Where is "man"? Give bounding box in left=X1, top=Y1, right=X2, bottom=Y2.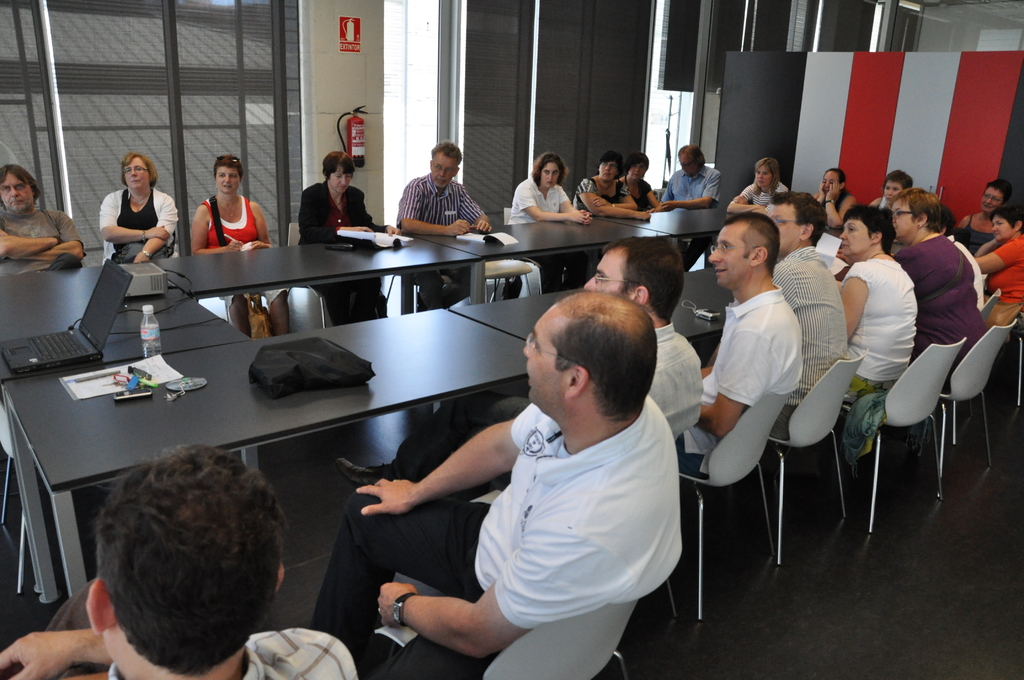
left=671, top=211, right=799, bottom=484.
